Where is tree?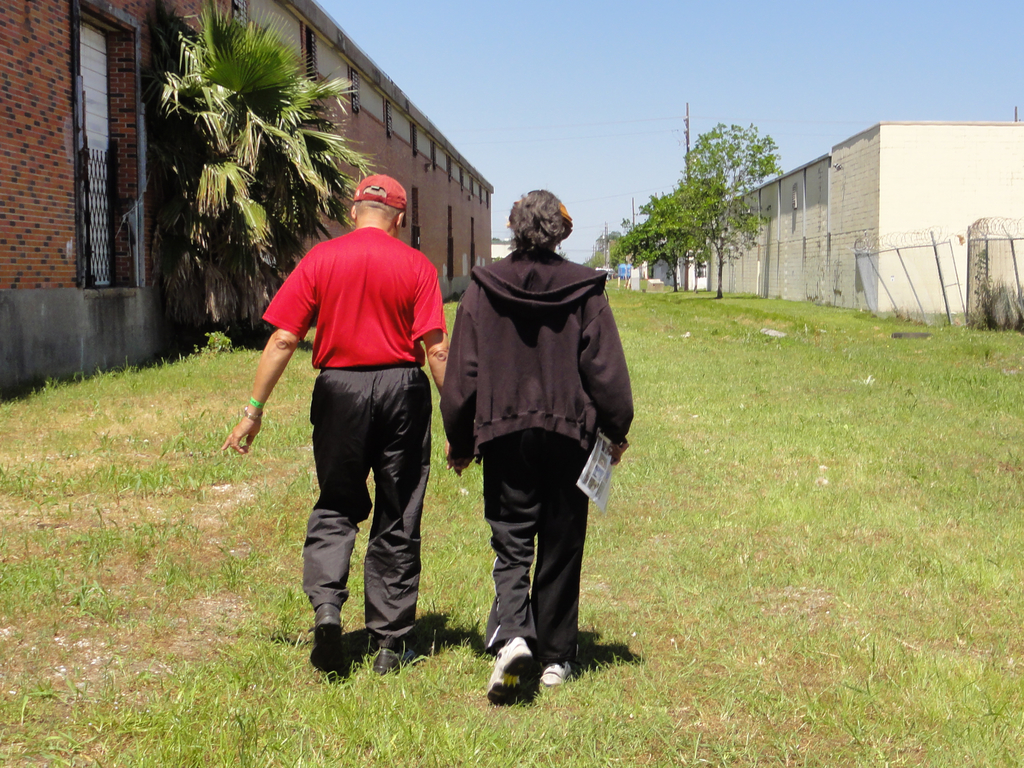
box=[124, 10, 345, 302].
